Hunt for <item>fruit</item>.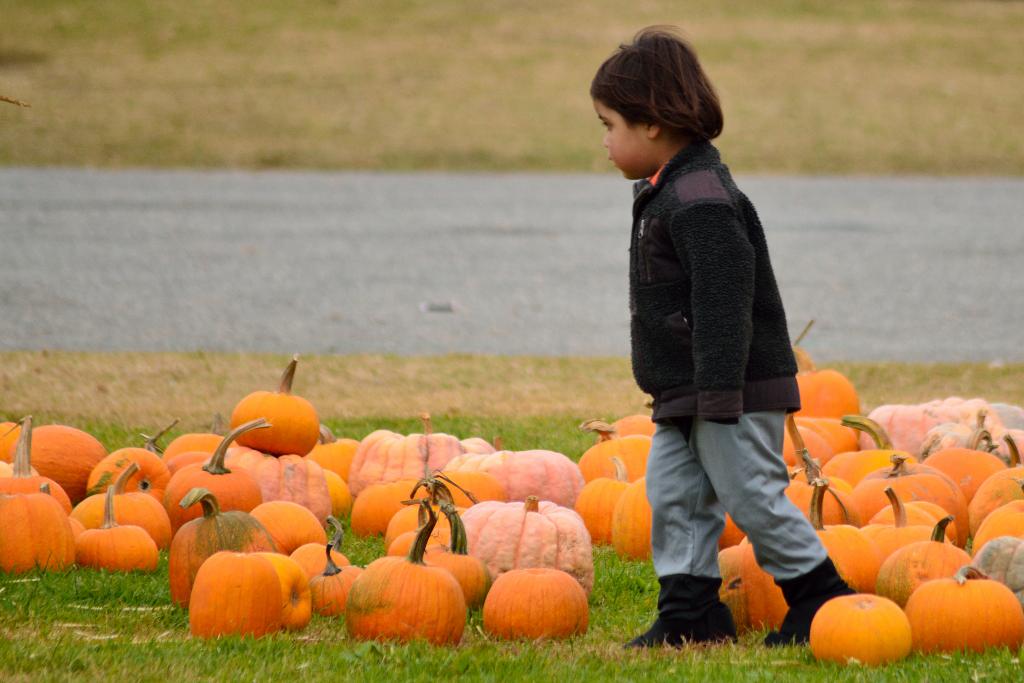
Hunted down at select_region(0, 491, 70, 577).
